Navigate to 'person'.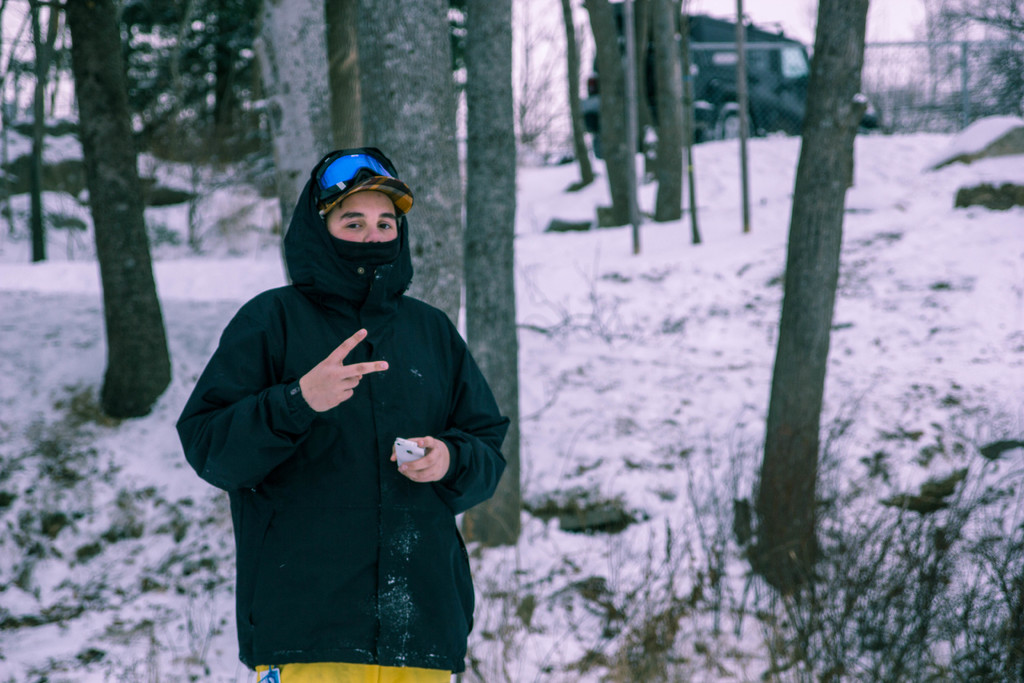
Navigation target: l=177, t=148, r=511, b=682.
